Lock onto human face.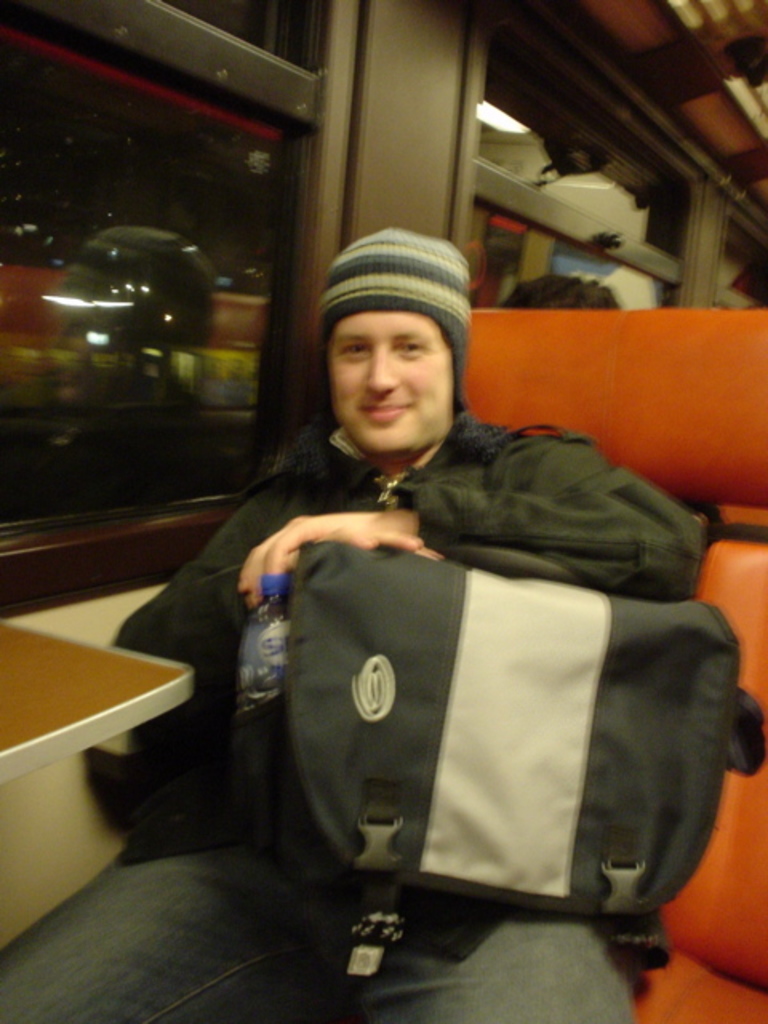
Locked: bbox(326, 312, 458, 448).
